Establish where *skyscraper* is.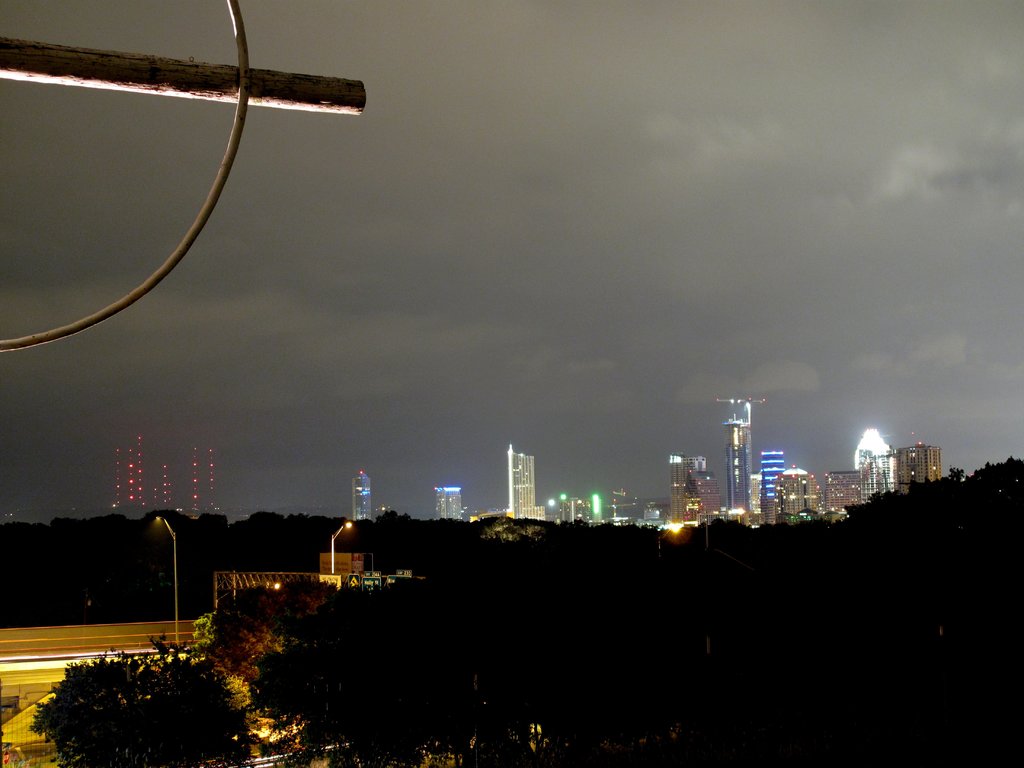
Established at (433,484,463,526).
